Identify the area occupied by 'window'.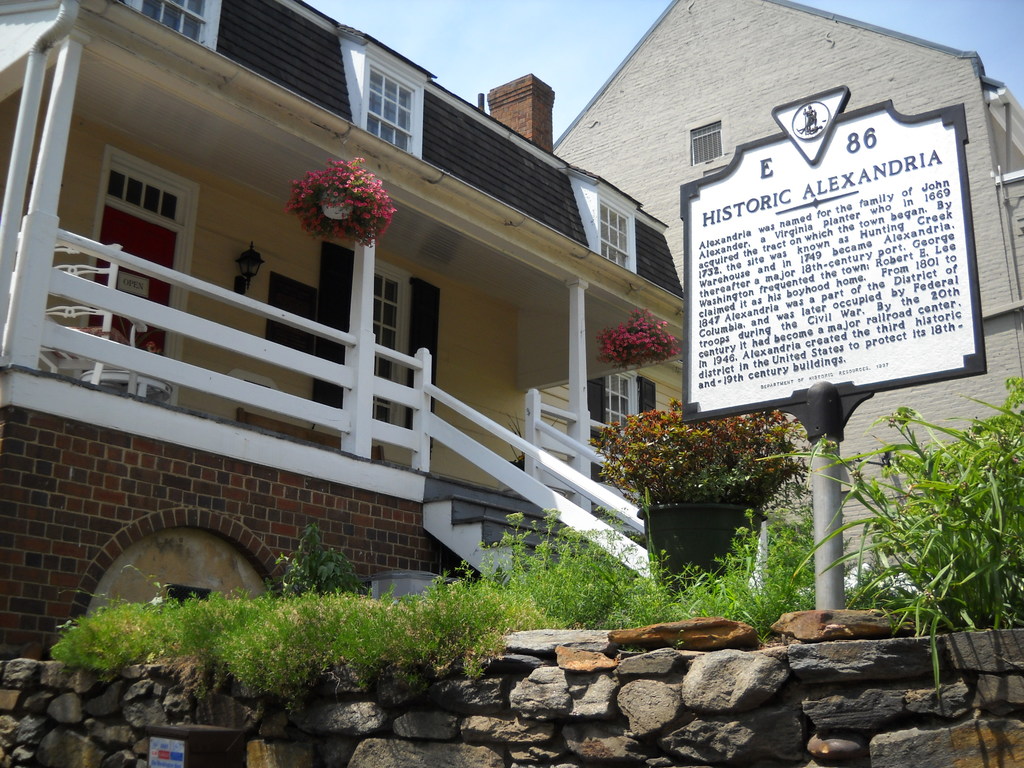
Area: rect(593, 371, 661, 442).
